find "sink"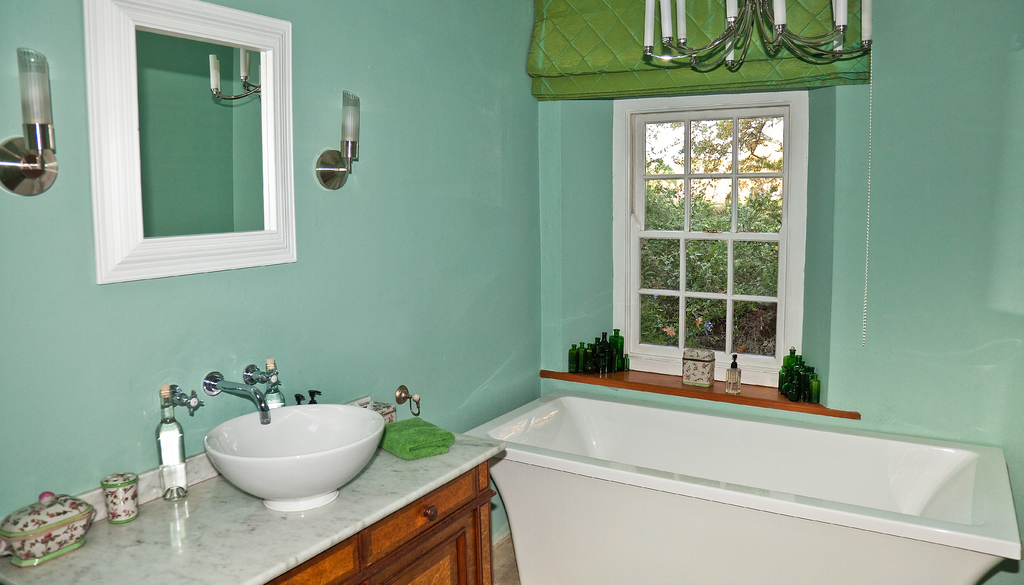
box(168, 359, 388, 515)
